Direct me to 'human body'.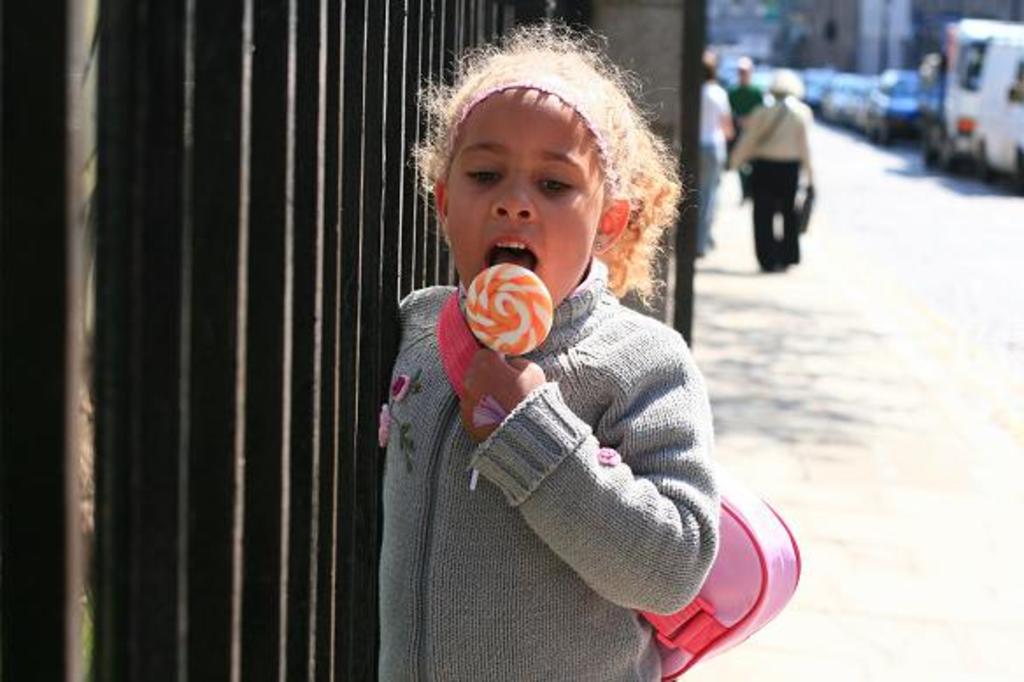
Direction: 279/61/764/659.
